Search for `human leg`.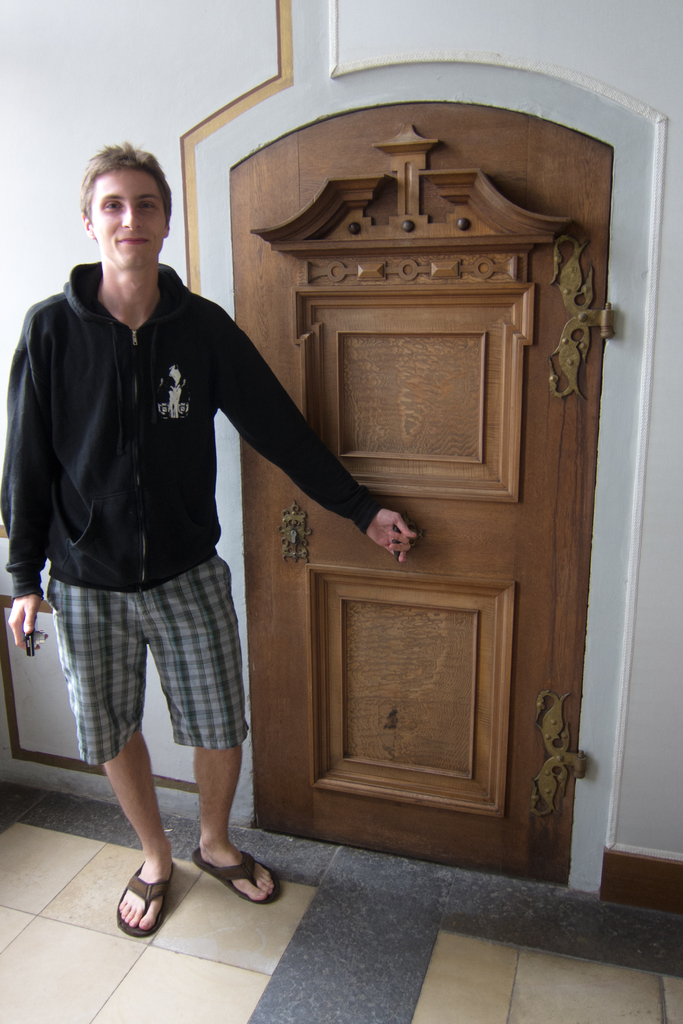
Found at 57:589:174:937.
